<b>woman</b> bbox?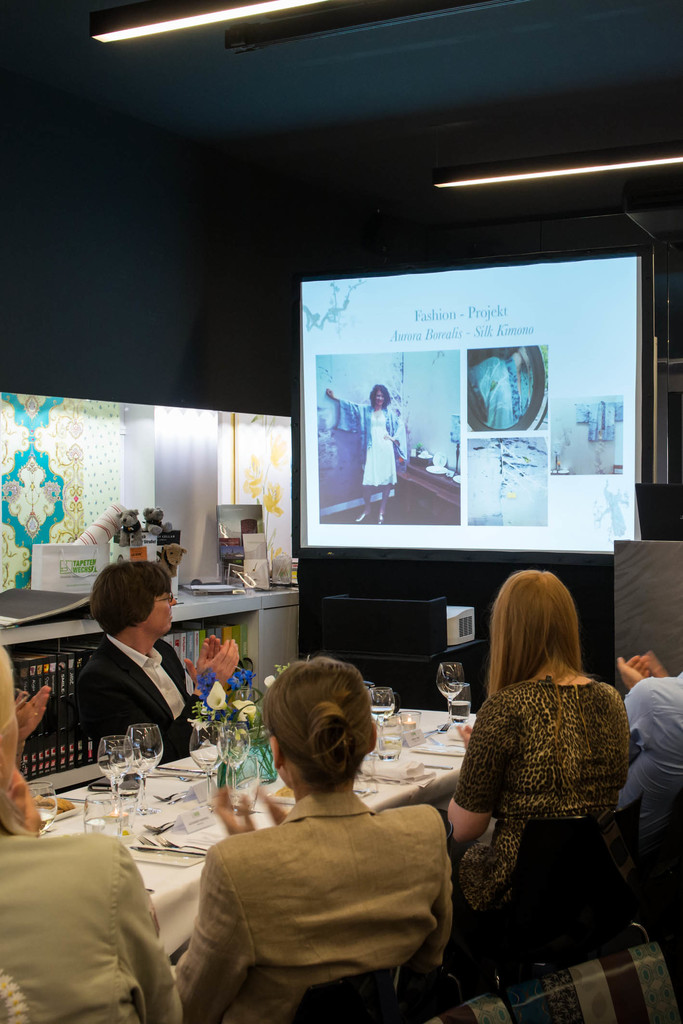
(182, 644, 446, 999)
